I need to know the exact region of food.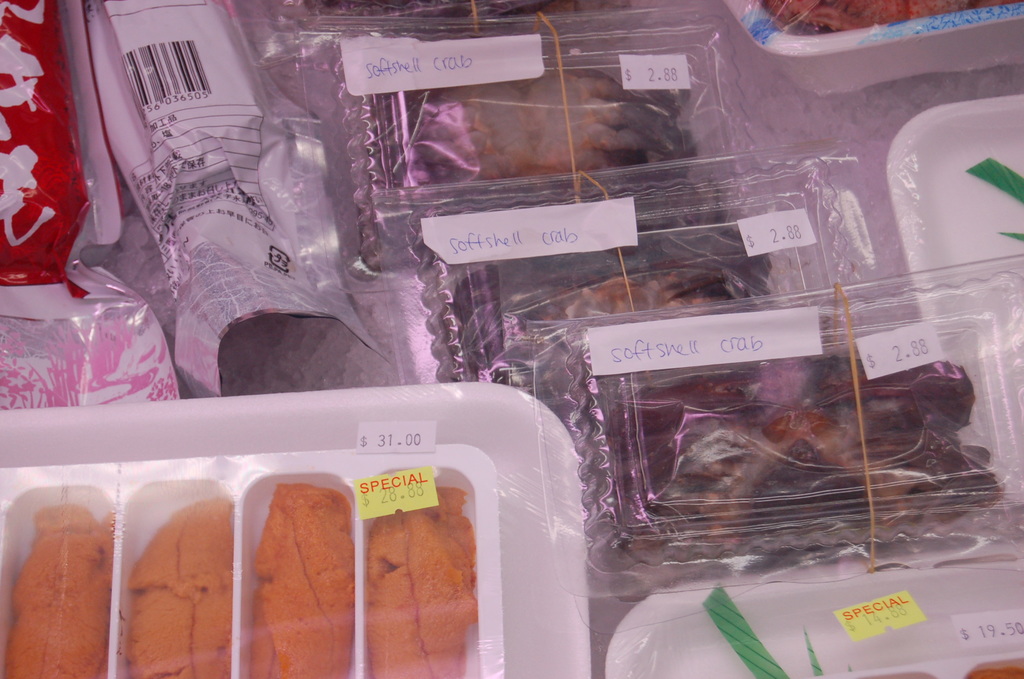
Region: l=762, t=0, r=1014, b=36.
